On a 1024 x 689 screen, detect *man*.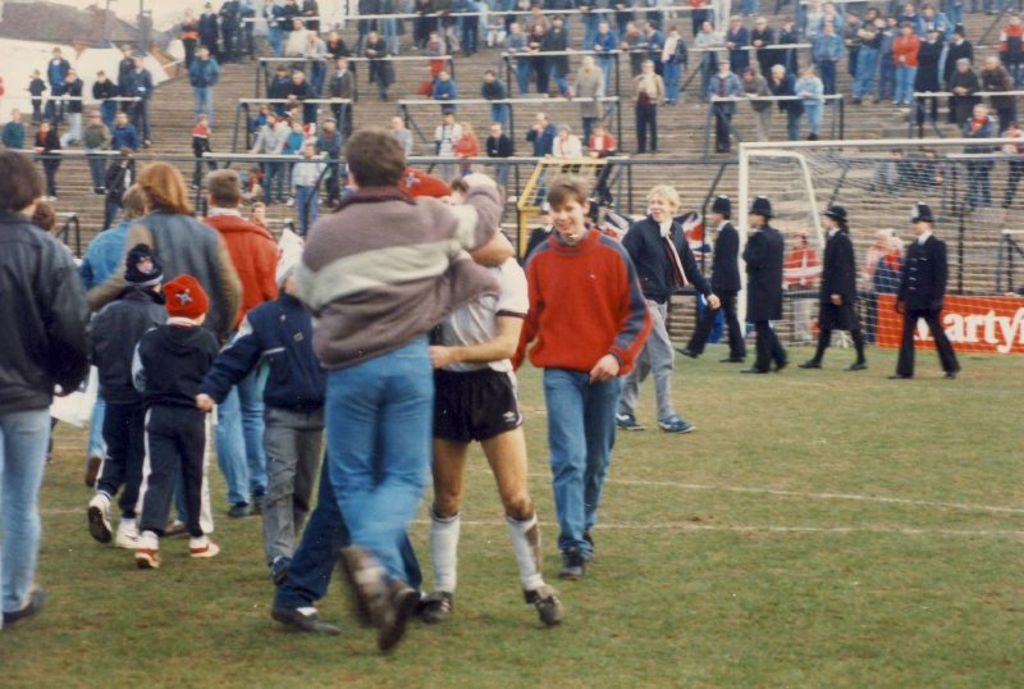
region(744, 199, 791, 371).
